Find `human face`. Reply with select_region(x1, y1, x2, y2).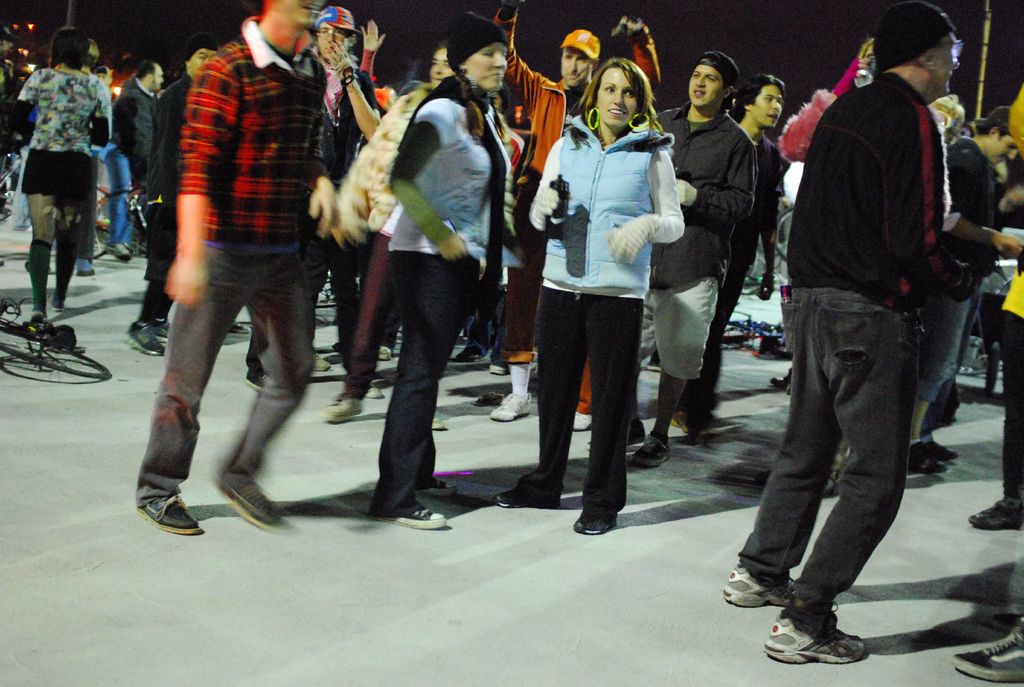
select_region(316, 27, 345, 54).
